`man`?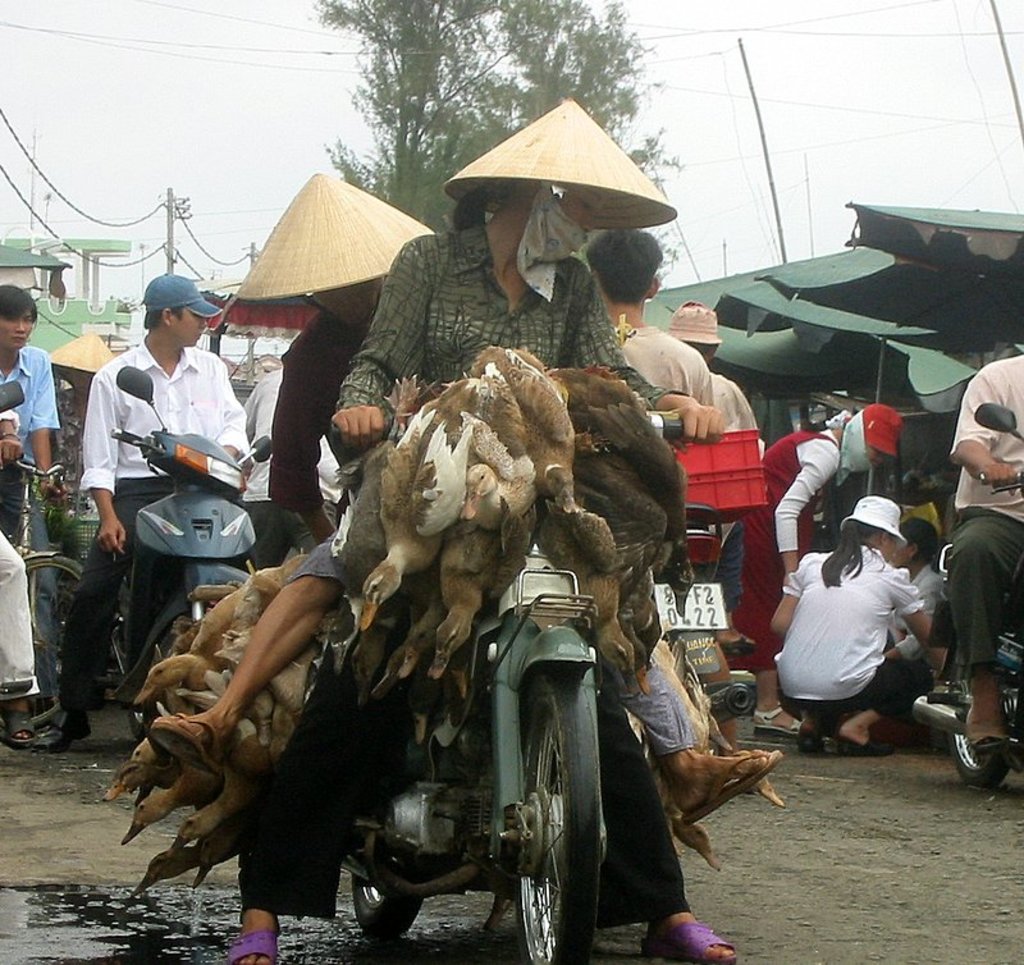
box(0, 279, 61, 699)
